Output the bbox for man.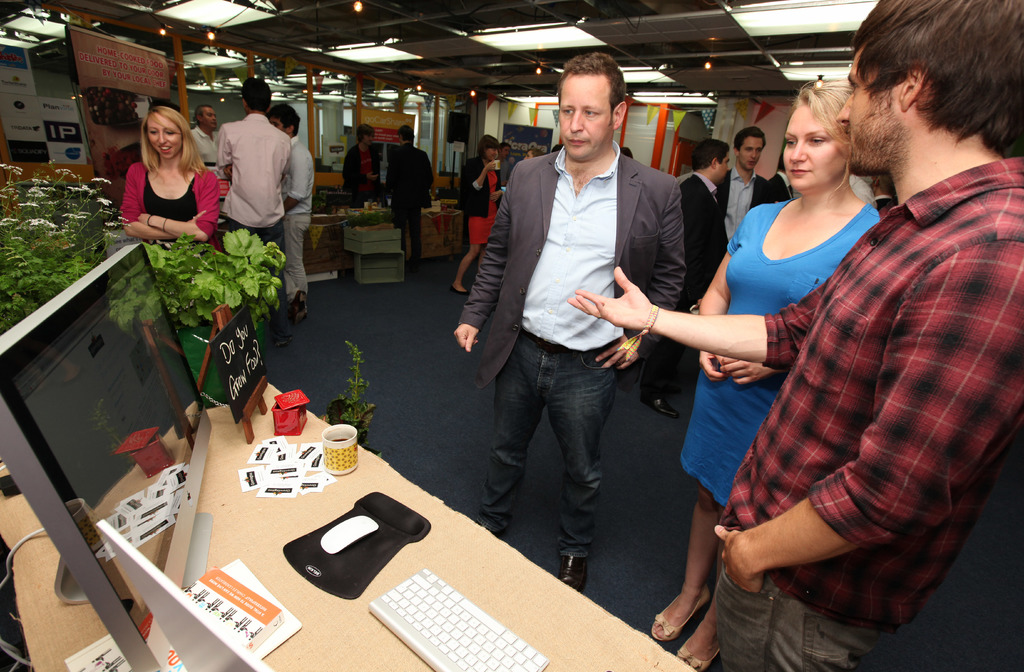
(266,103,314,325).
